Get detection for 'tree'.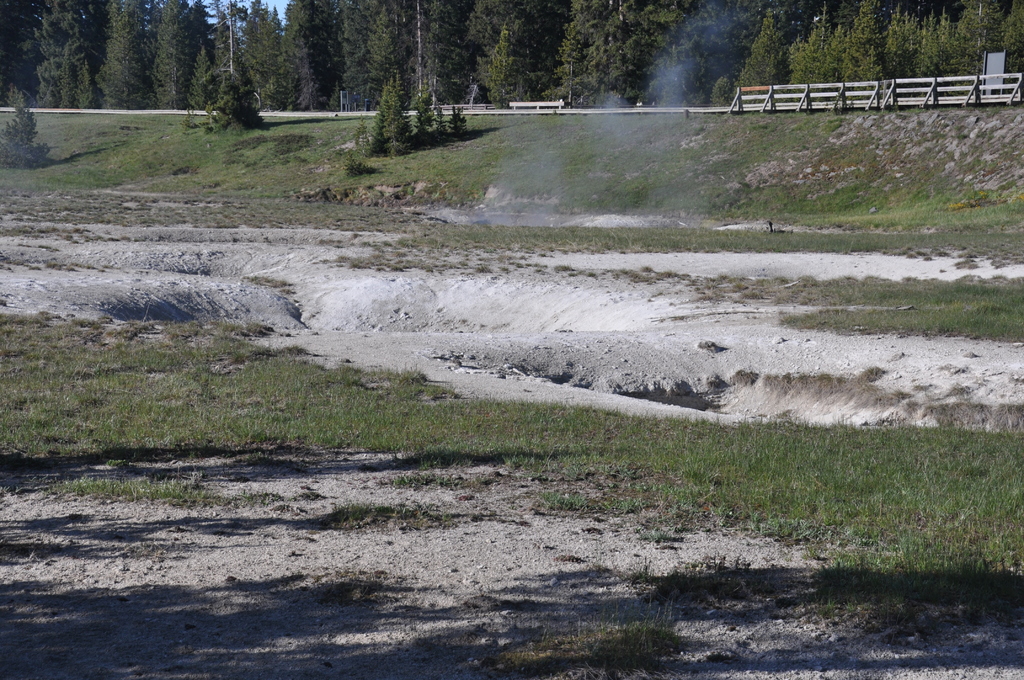
Detection: box=[366, 83, 472, 150].
